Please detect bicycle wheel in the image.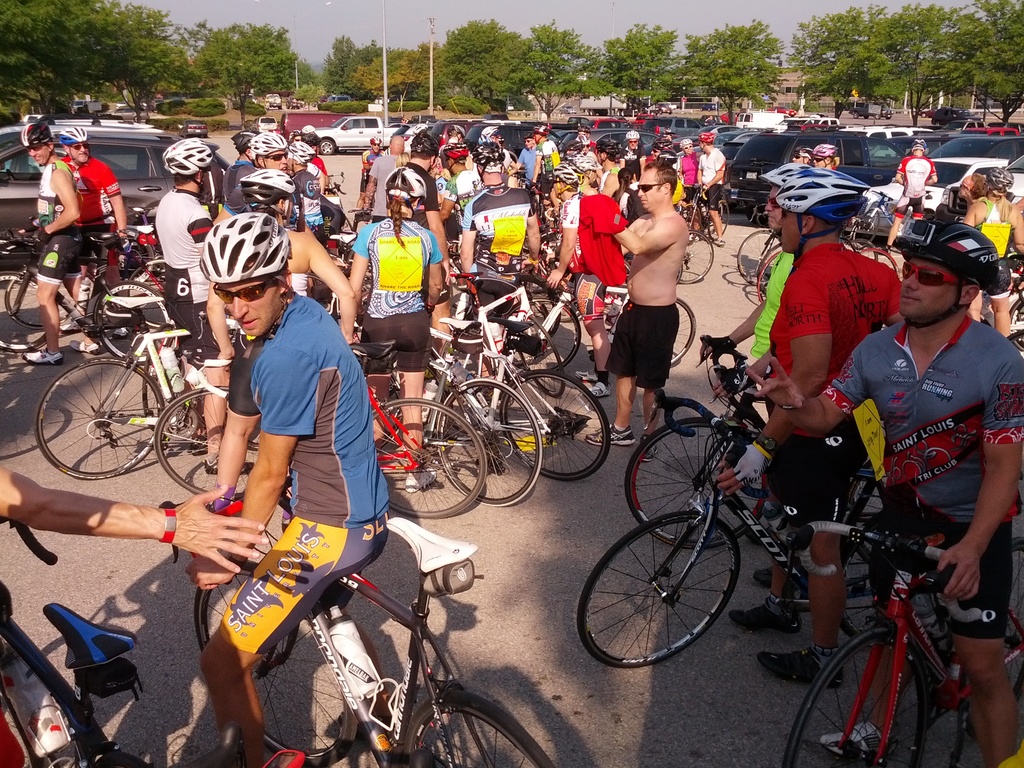
left=406, top=682, right=548, bottom=767.
